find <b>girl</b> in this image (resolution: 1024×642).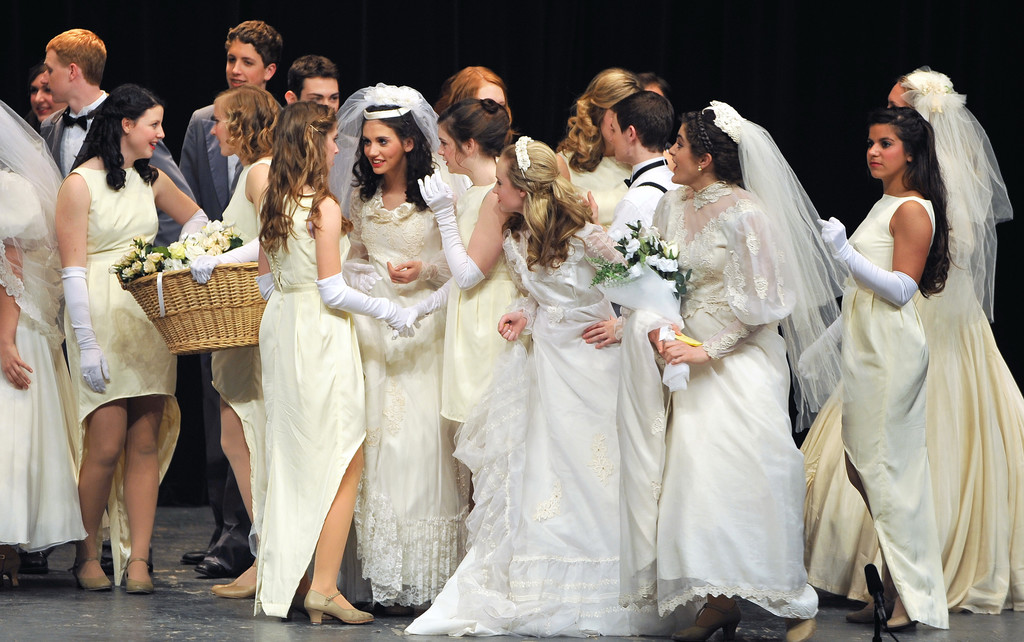
{"left": 335, "top": 102, "right": 445, "bottom": 607}.
